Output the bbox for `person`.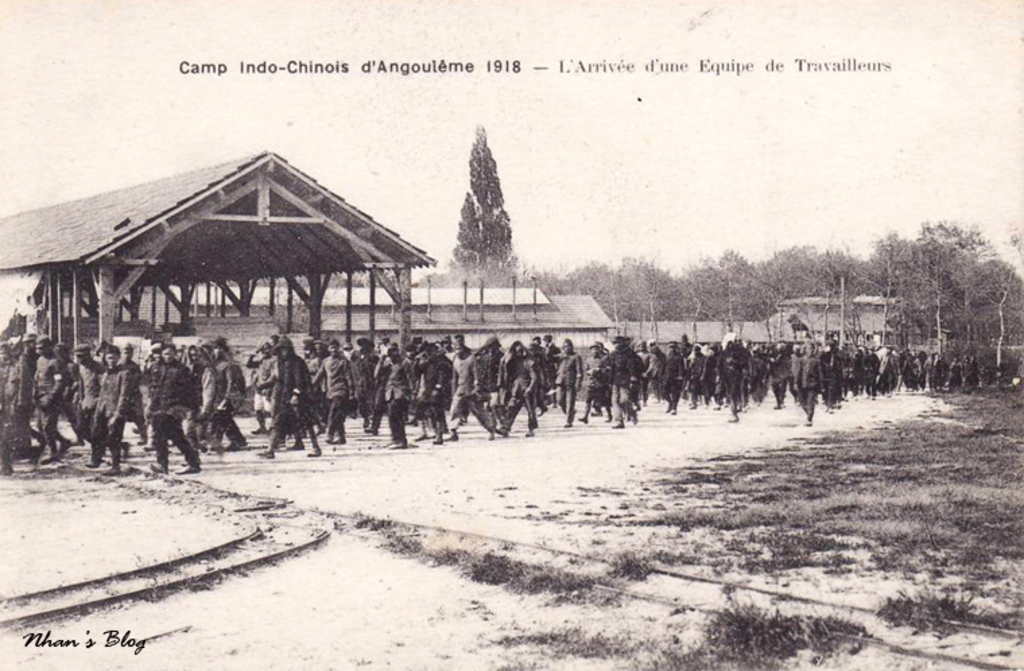
(420, 346, 461, 435).
